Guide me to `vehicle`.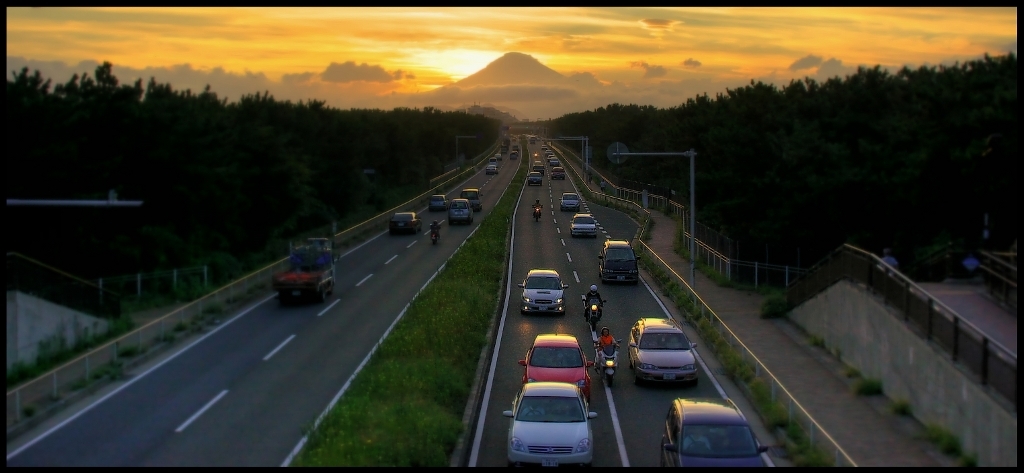
Guidance: 495, 154, 503, 162.
